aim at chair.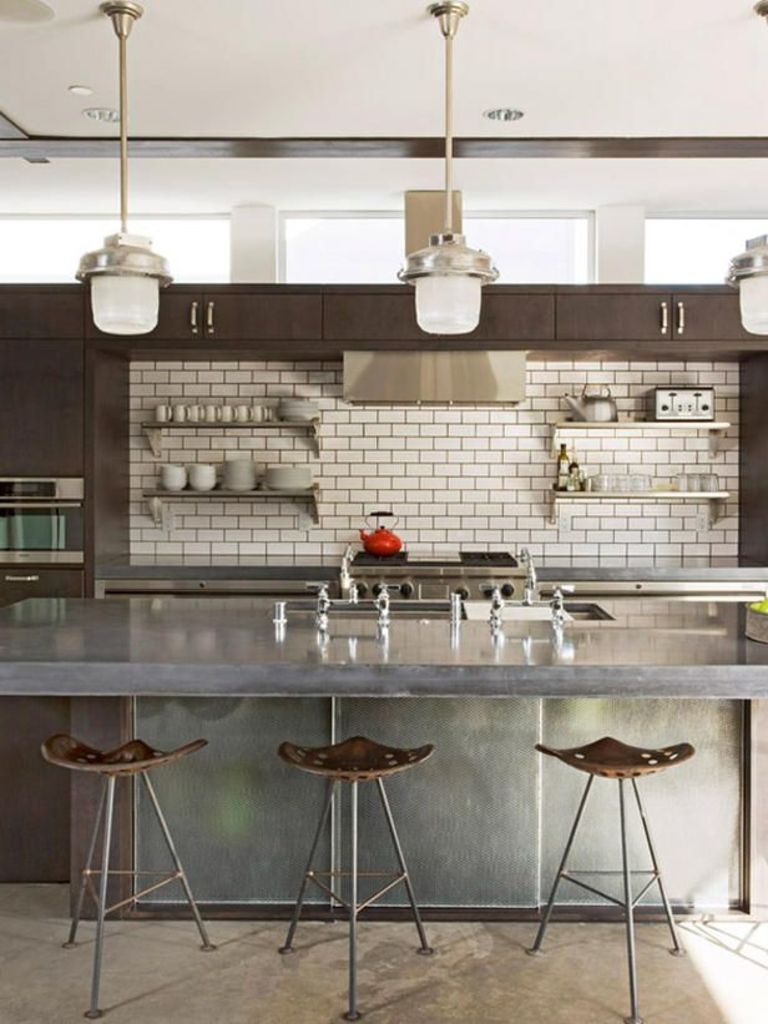
Aimed at 284:732:446:1023.
